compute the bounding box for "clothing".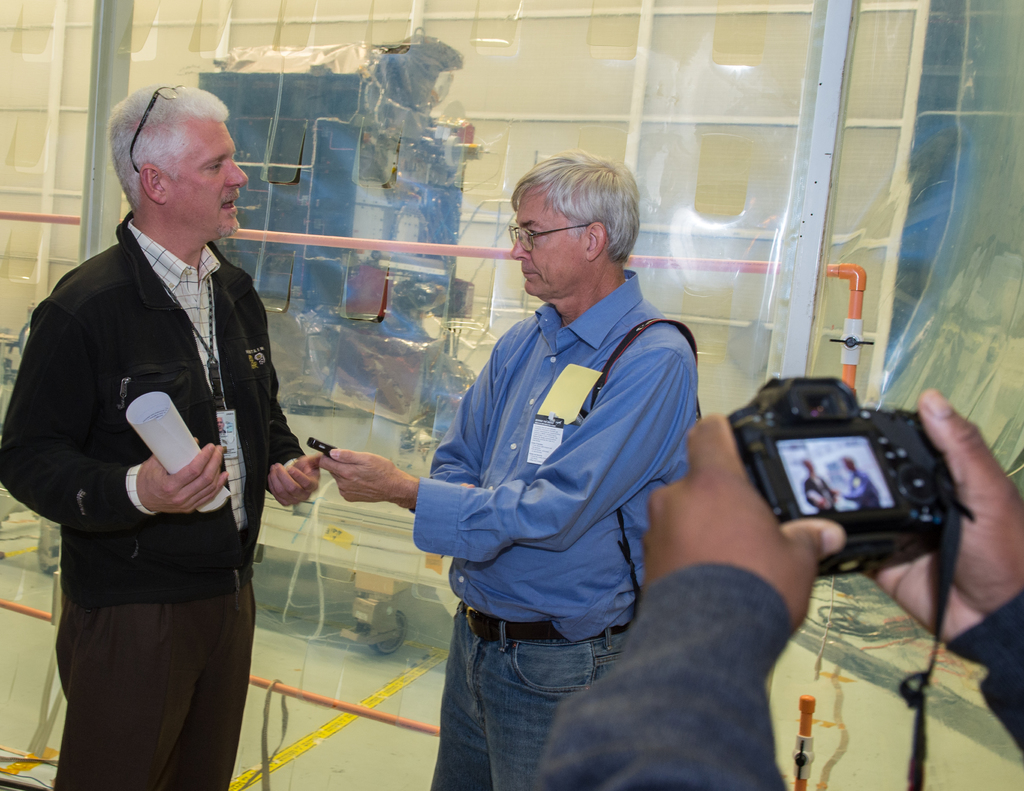
{"x1": 405, "y1": 273, "x2": 710, "y2": 790}.
